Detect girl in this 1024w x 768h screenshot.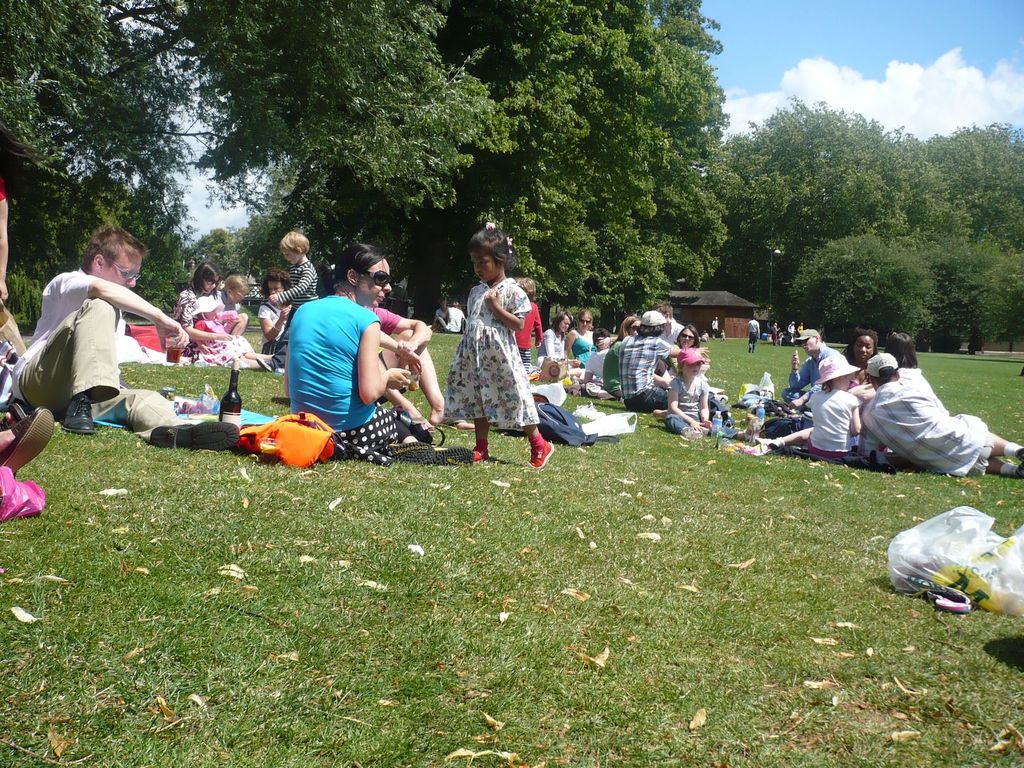
Detection: Rect(665, 349, 759, 442).
